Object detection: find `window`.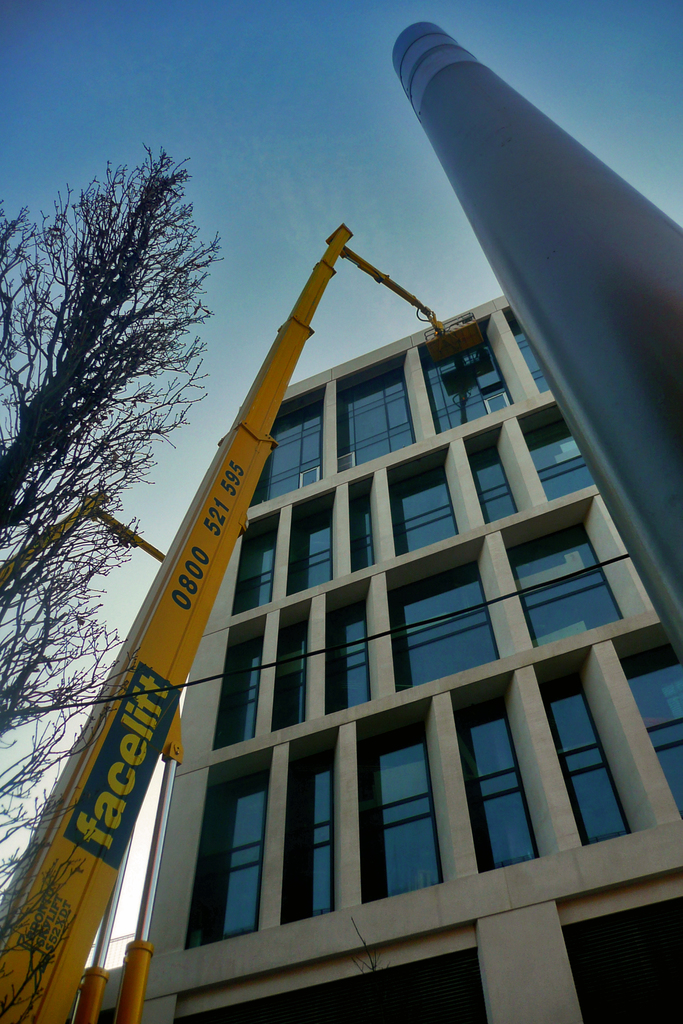
<region>393, 463, 456, 556</region>.
